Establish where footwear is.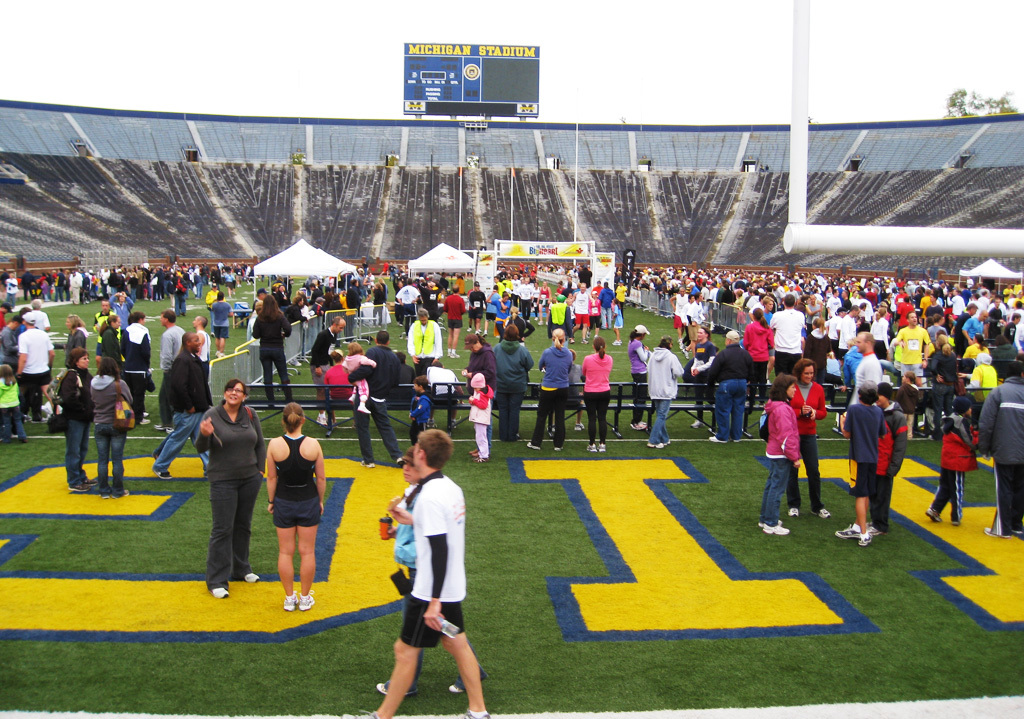
Established at {"left": 361, "top": 459, "right": 374, "bottom": 467}.
